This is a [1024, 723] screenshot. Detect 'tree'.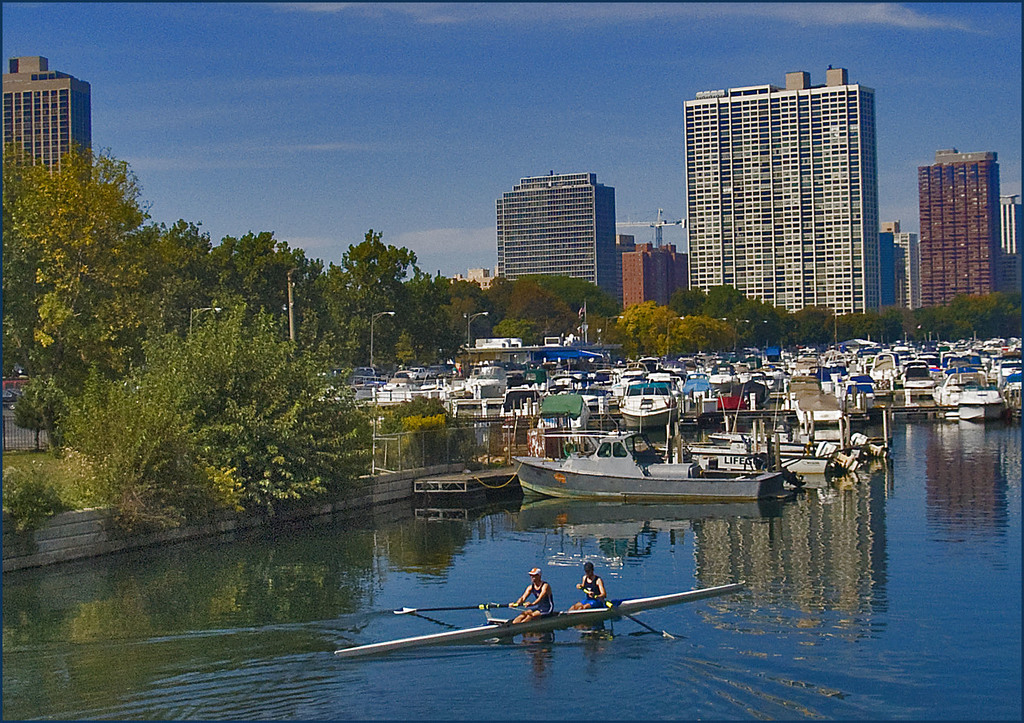
0,144,148,371.
